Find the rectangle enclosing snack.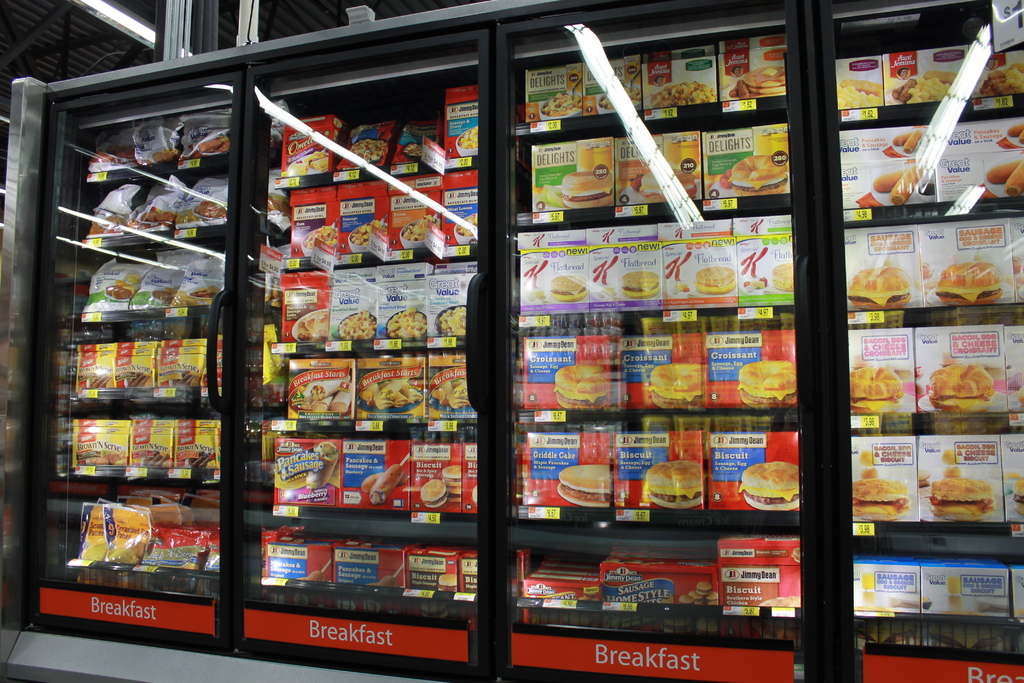
box=[305, 570, 327, 584].
